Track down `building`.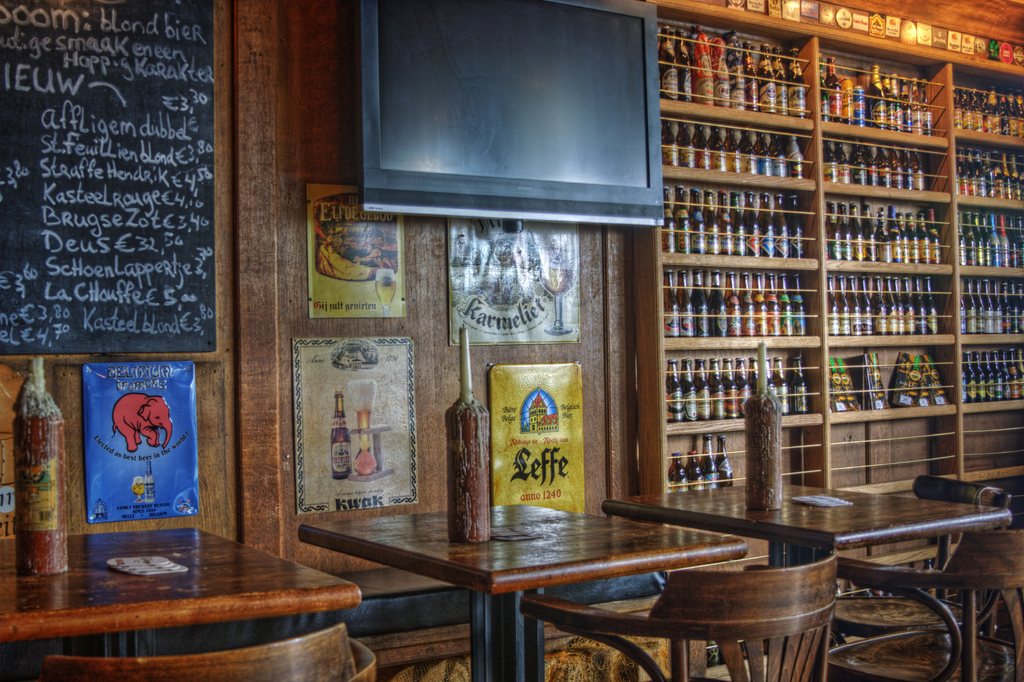
Tracked to [x1=0, y1=0, x2=1023, y2=681].
